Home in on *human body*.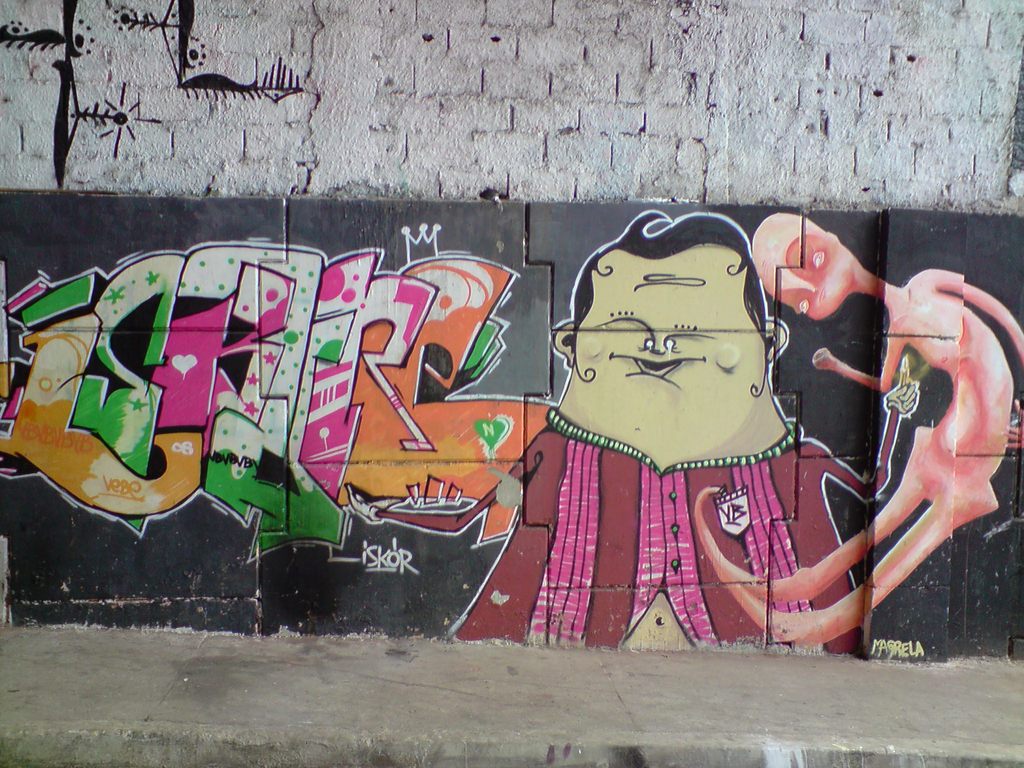
Homed in at <box>783,207,996,638</box>.
